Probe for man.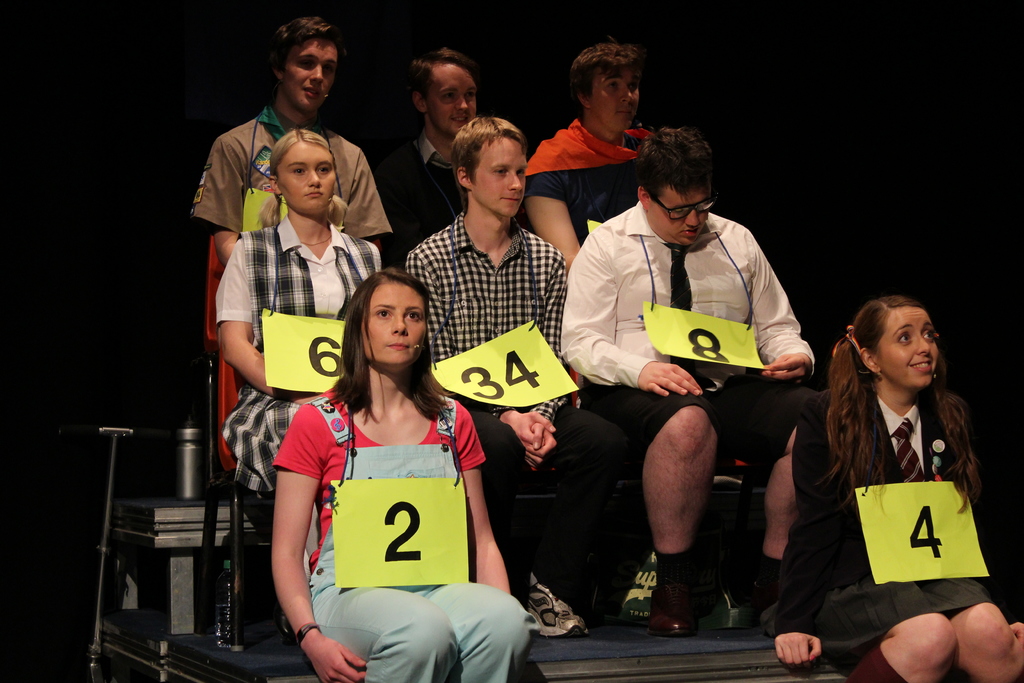
Probe result: left=371, top=47, right=483, bottom=259.
